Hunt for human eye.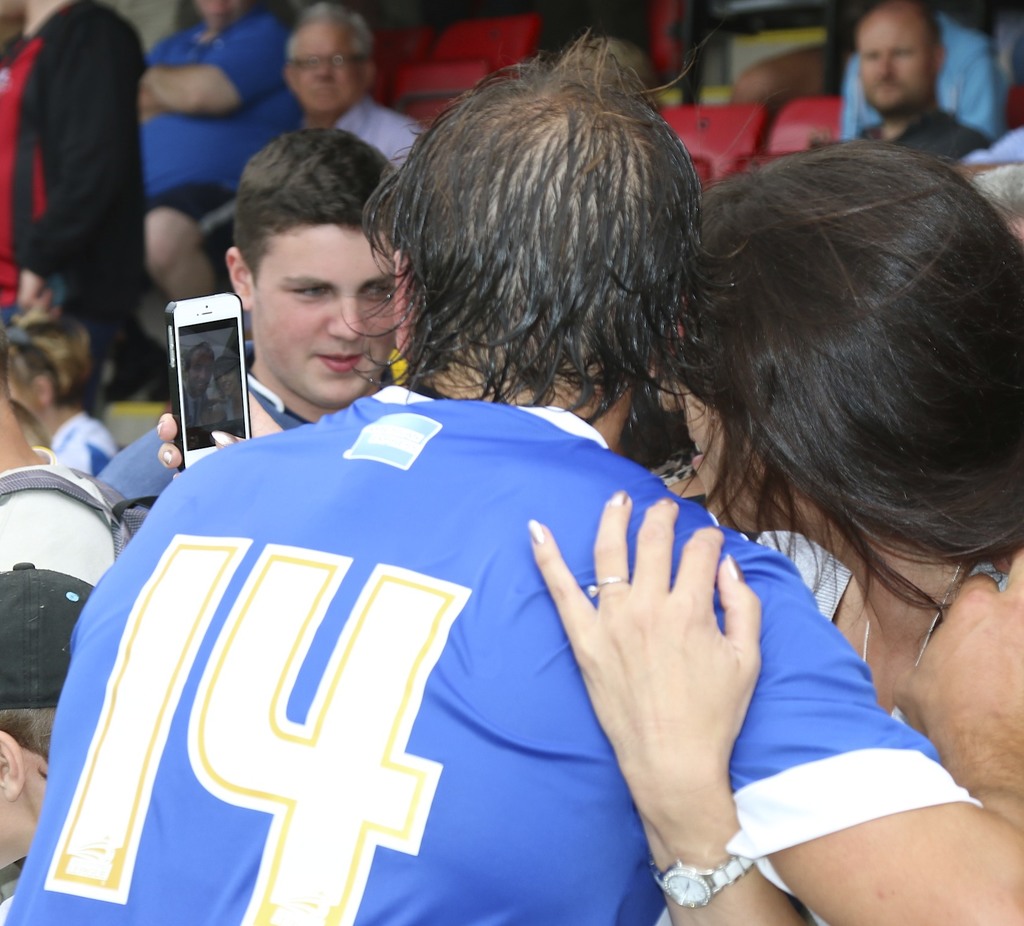
Hunted down at <bbox>303, 56, 314, 69</bbox>.
